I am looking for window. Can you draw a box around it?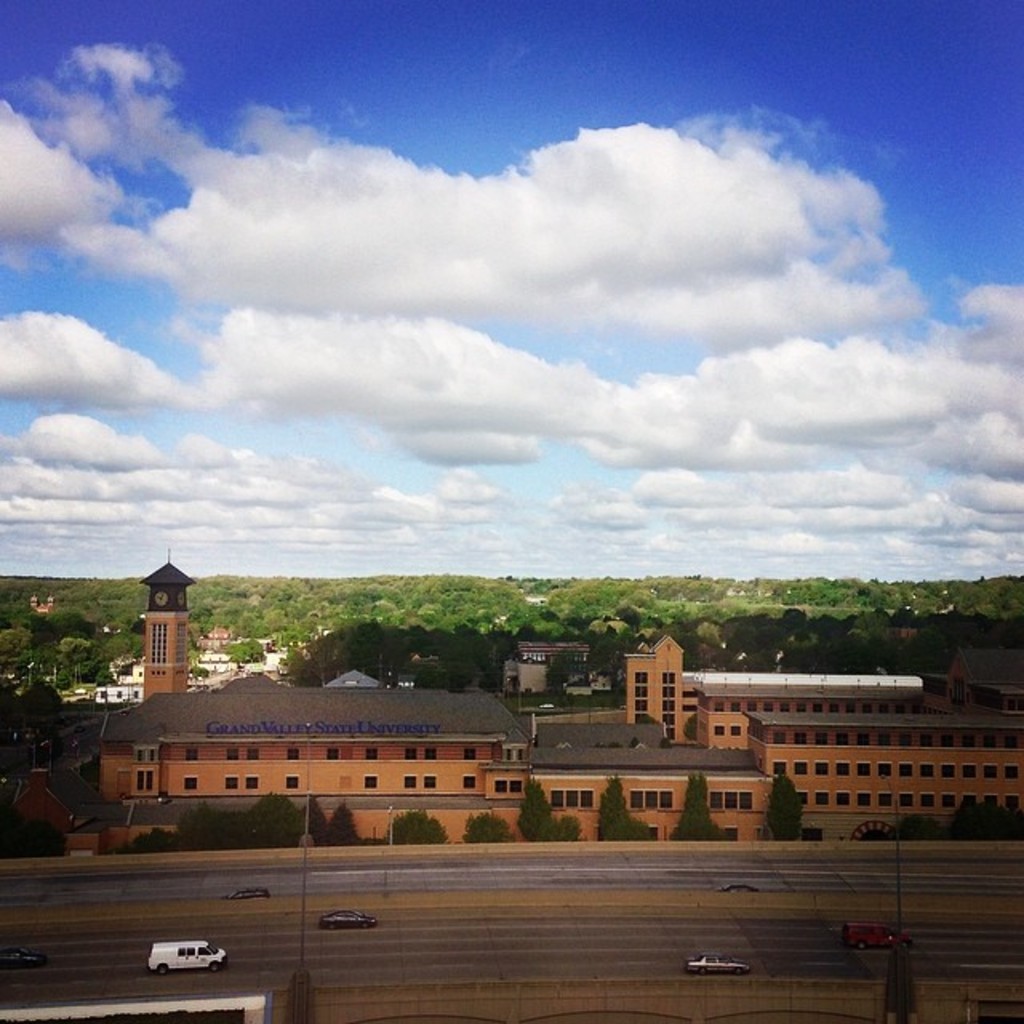
Sure, the bounding box is 154, 622, 163, 664.
